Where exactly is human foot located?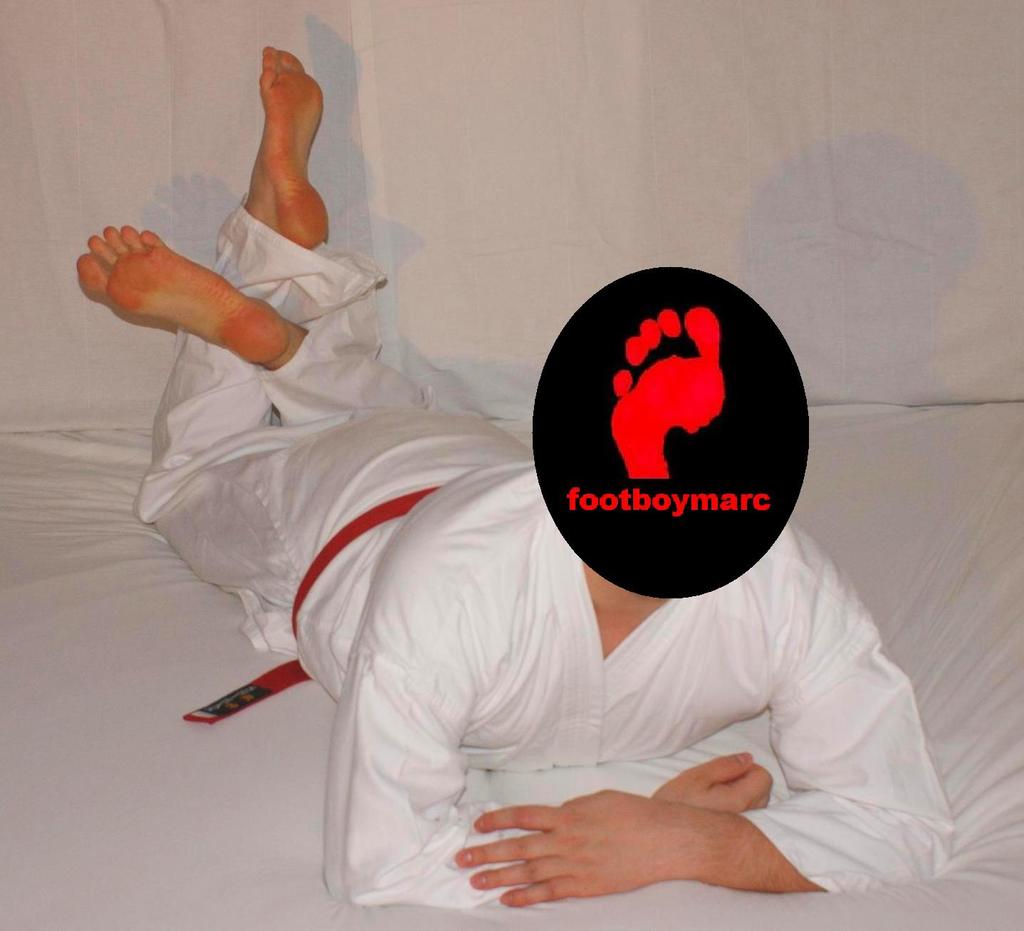
Its bounding box is pyautogui.locateOnScreen(247, 43, 332, 251).
